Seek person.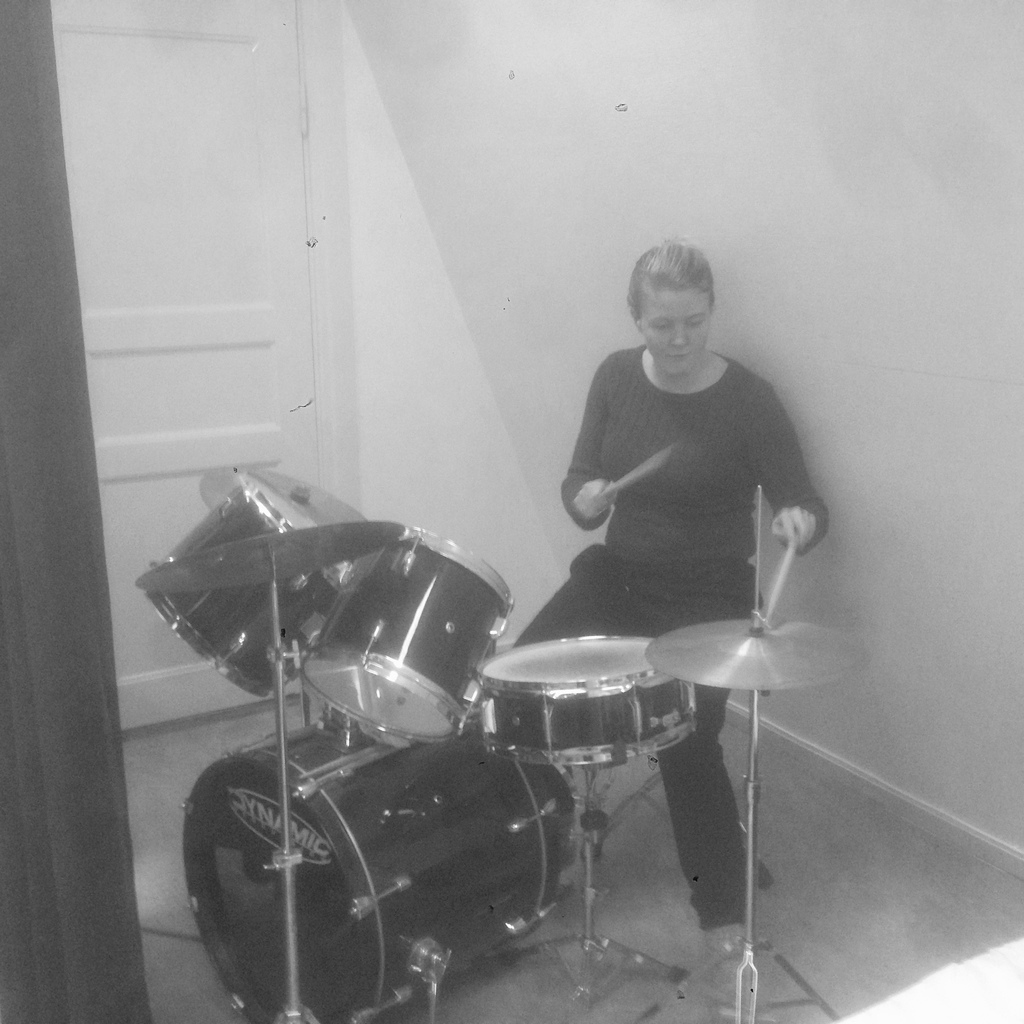
<region>522, 202, 822, 833</region>.
